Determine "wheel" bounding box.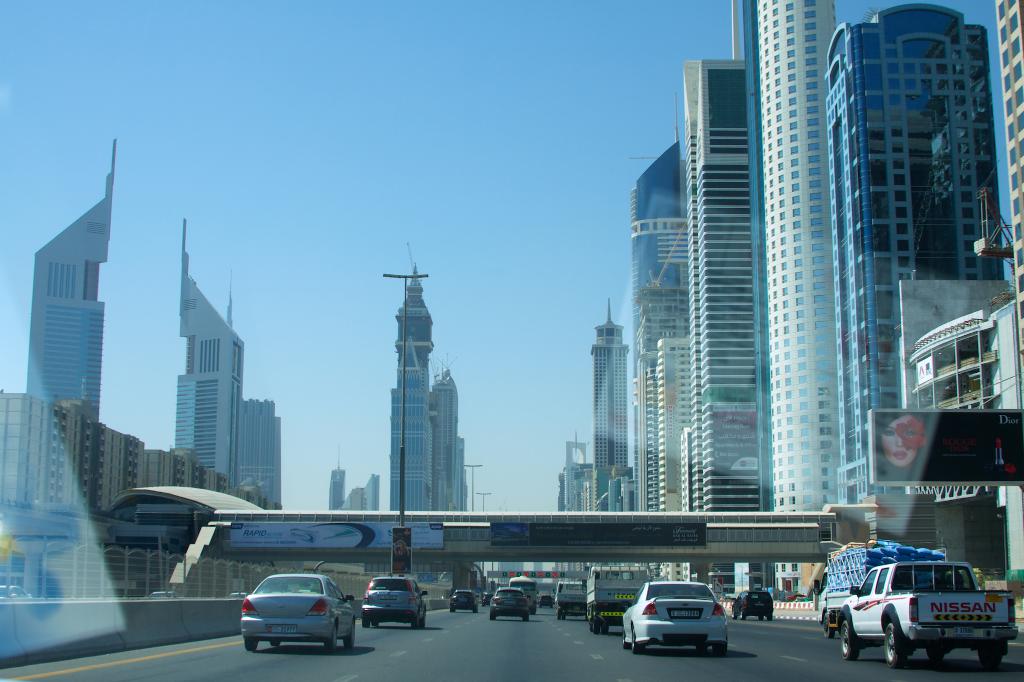
Determined: [x1=881, y1=624, x2=905, y2=669].
